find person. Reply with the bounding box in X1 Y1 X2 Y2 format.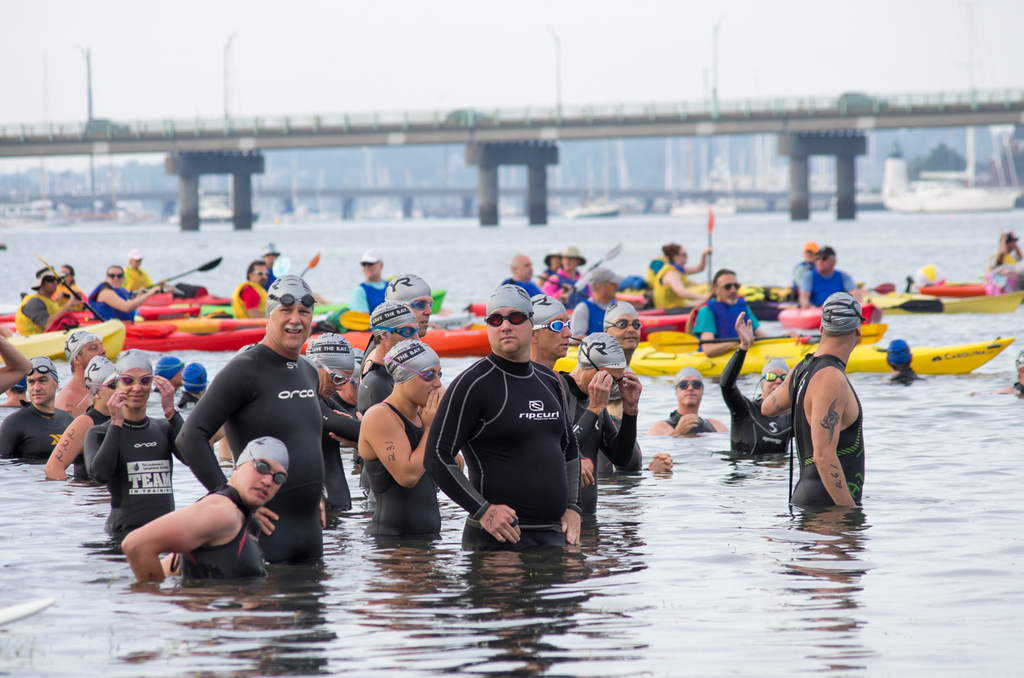
988 228 1023 265.
